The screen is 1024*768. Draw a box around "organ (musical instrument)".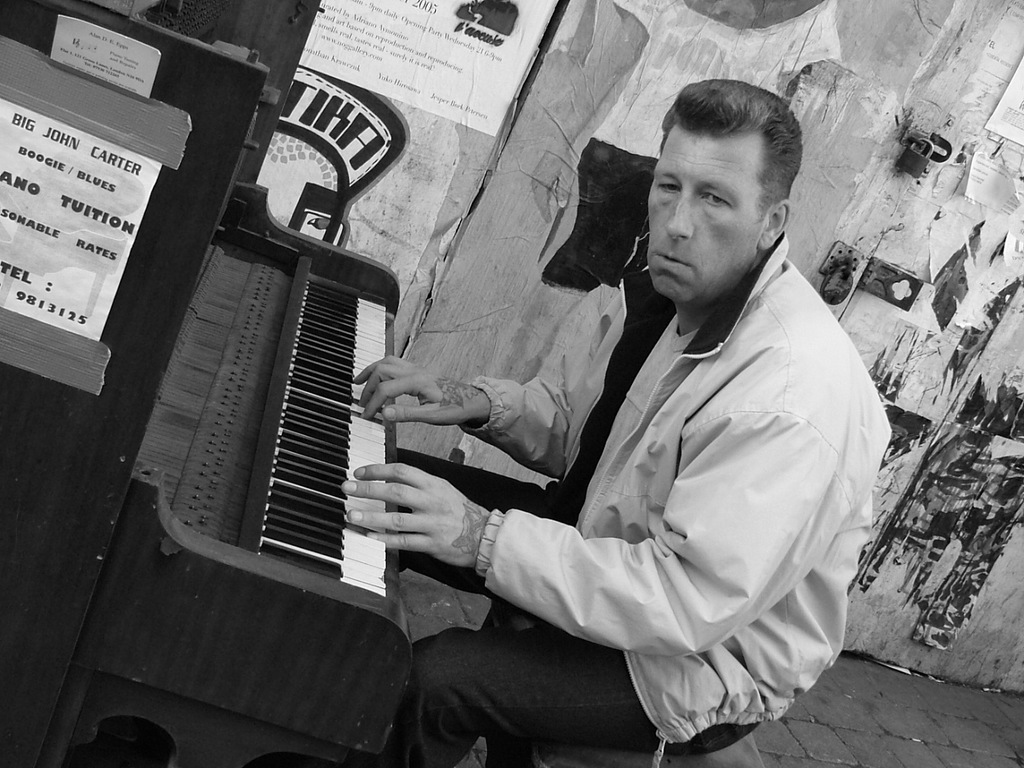
box=[79, 138, 434, 653].
